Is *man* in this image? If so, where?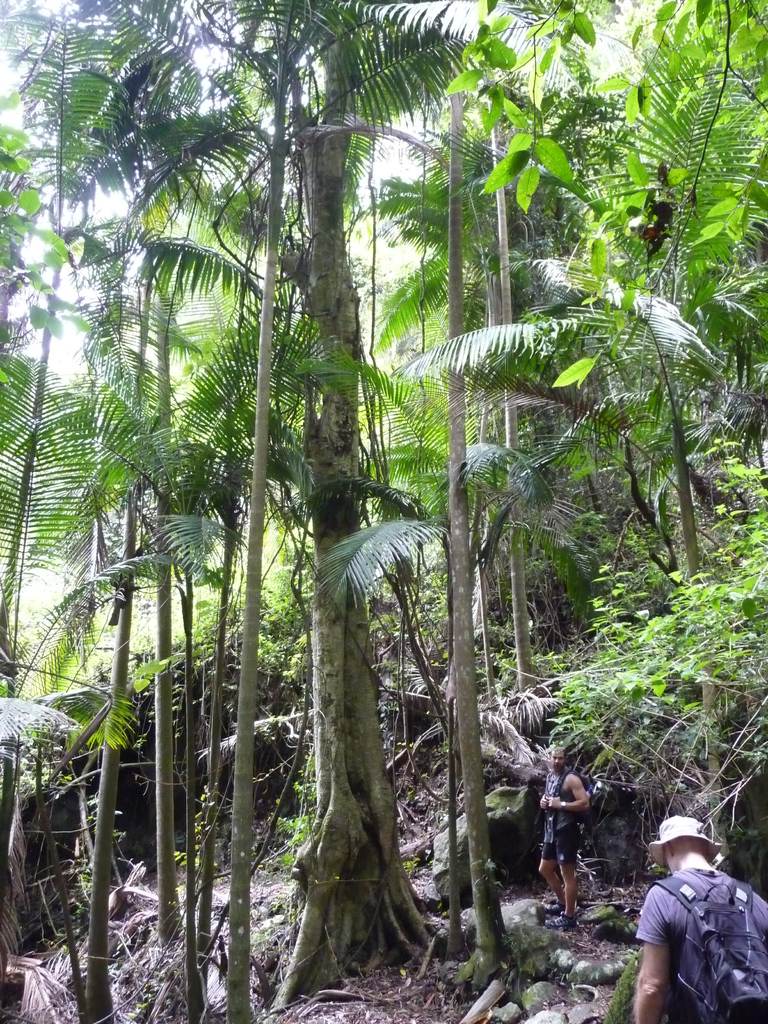
Yes, at region(523, 744, 590, 924).
